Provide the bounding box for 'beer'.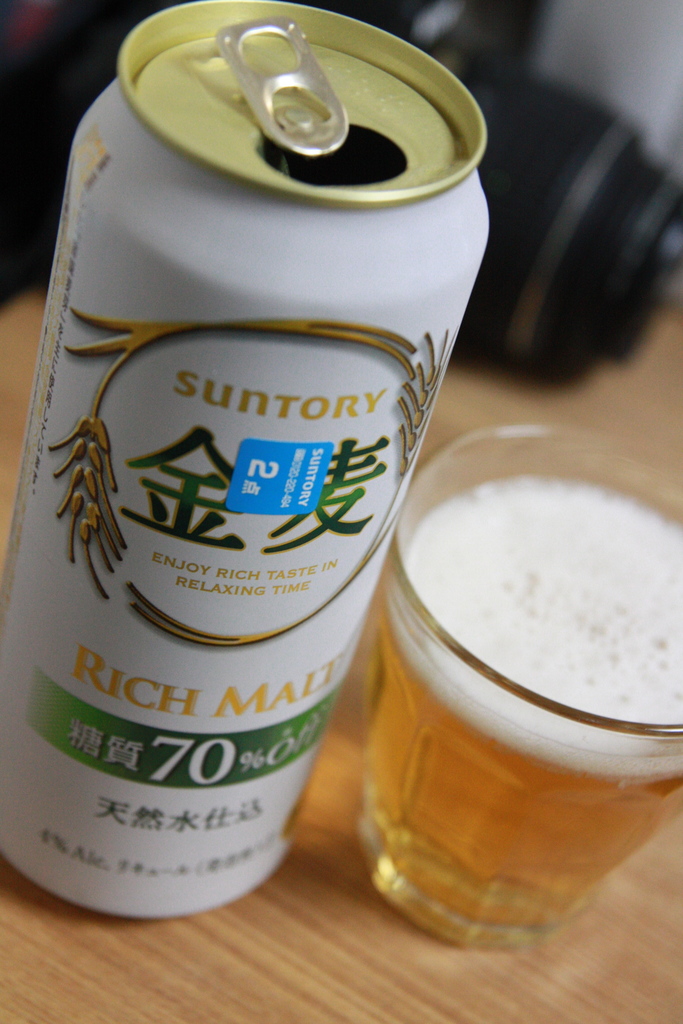
locate(379, 473, 682, 931).
